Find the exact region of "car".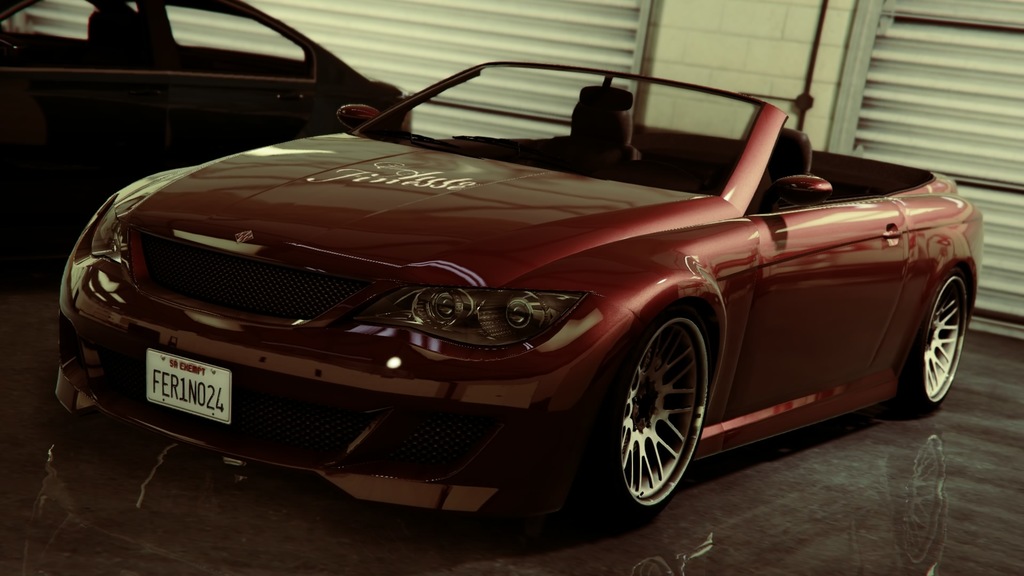
Exact region: (x1=0, y1=0, x2=410, y2=172).
